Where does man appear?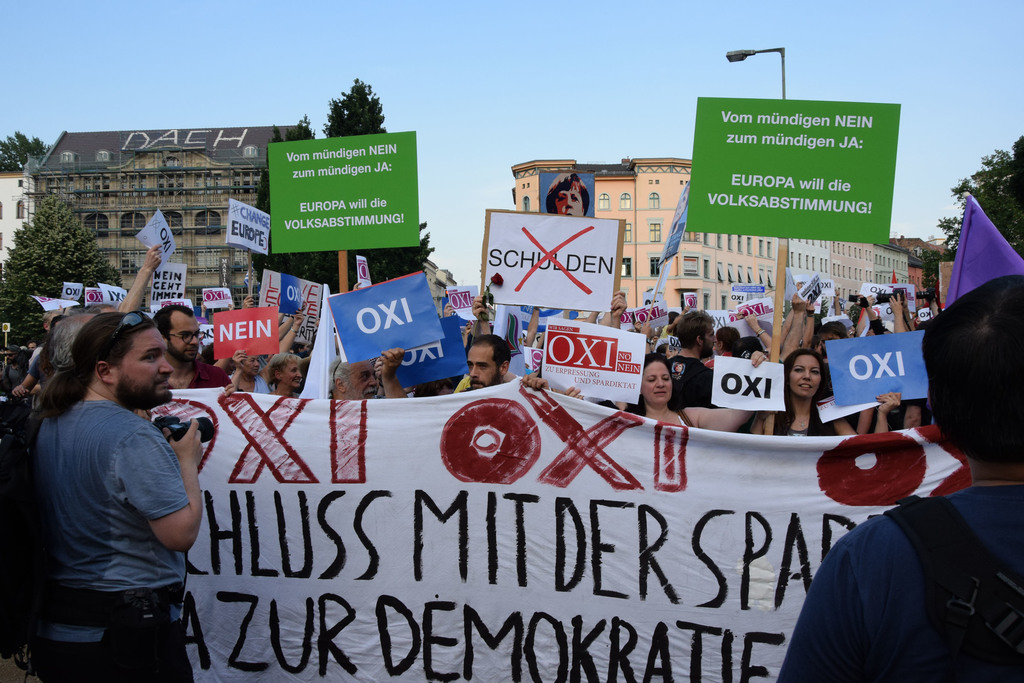
Appears at bbox=(24, 315, 205, 682).
